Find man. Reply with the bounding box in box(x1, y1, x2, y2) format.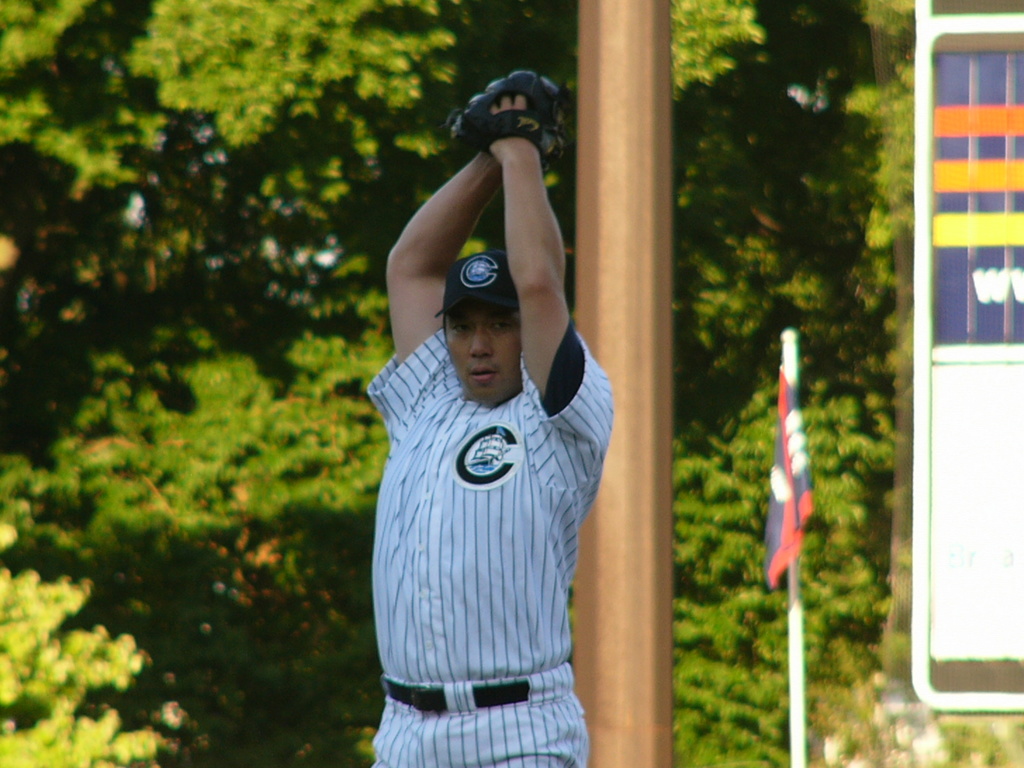
box(369, 72, 614, 767).
